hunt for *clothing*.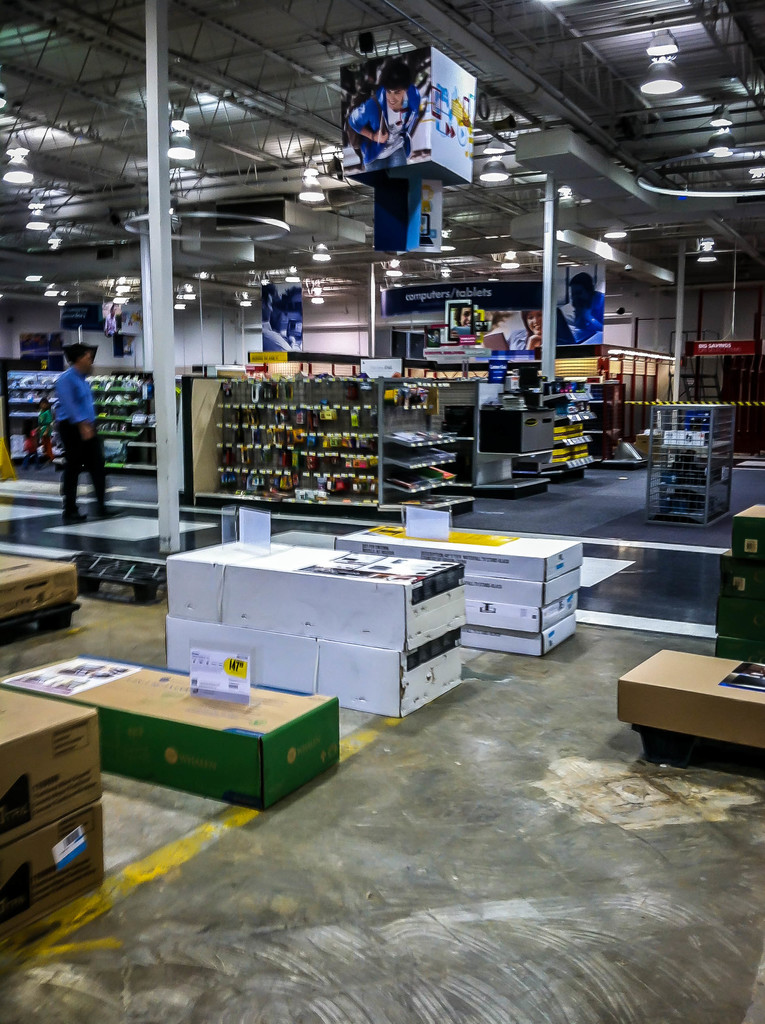
Hunted down at rect(569, 284, 609, 340).
